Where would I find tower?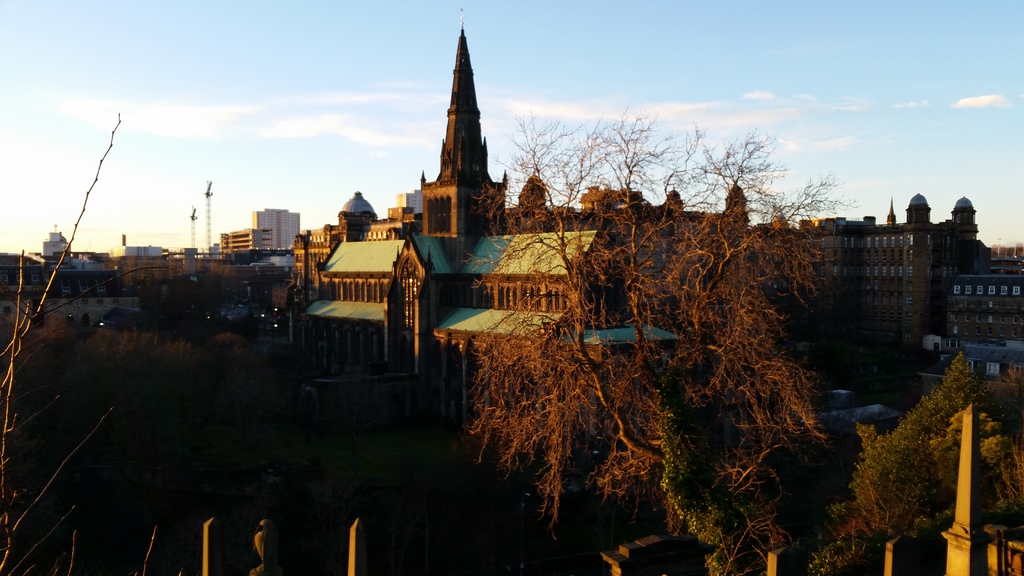
At bbox=(403, 13, 510, 236).
